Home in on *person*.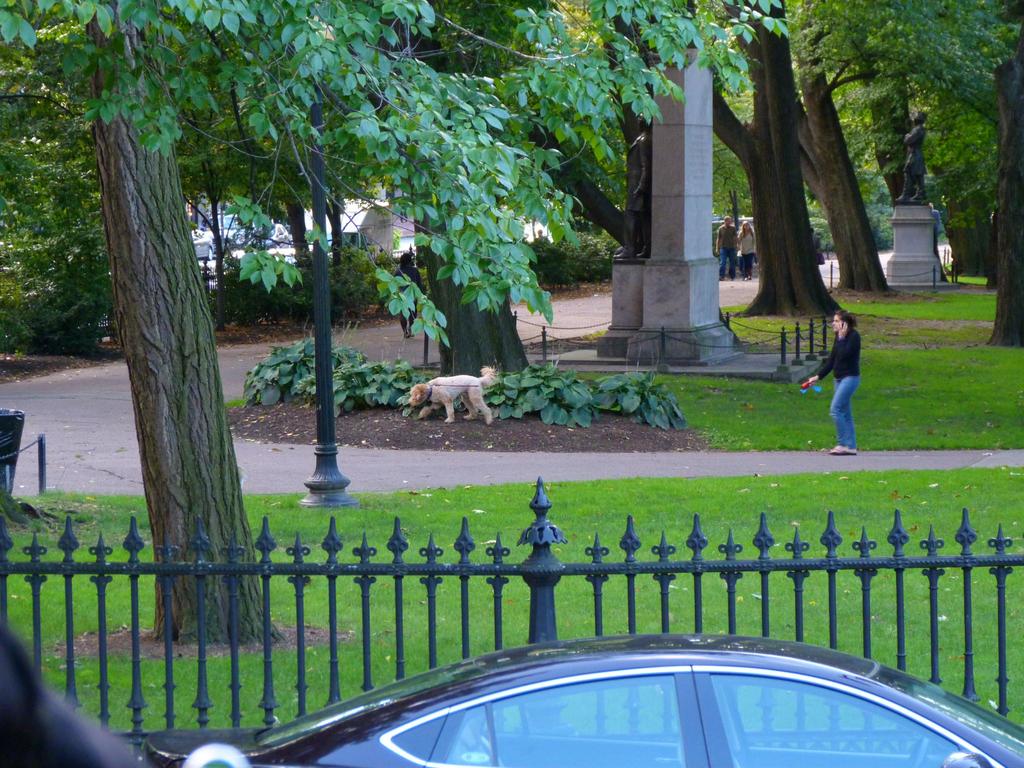
Homed in at 716:216:737:282.
